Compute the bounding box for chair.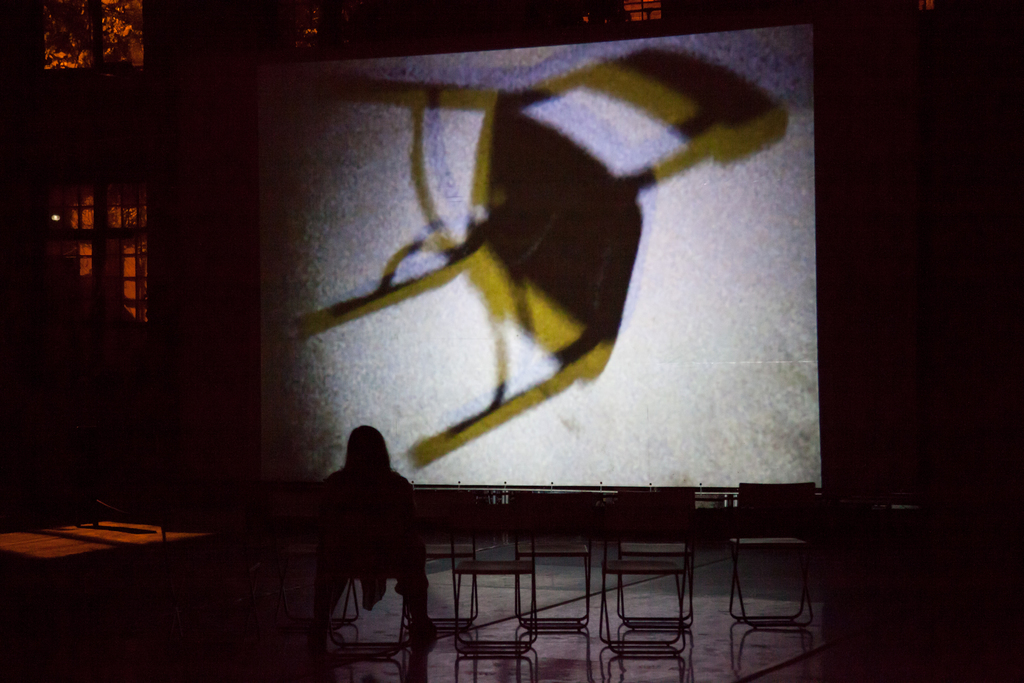
<box>451,503,541,658</box>.
